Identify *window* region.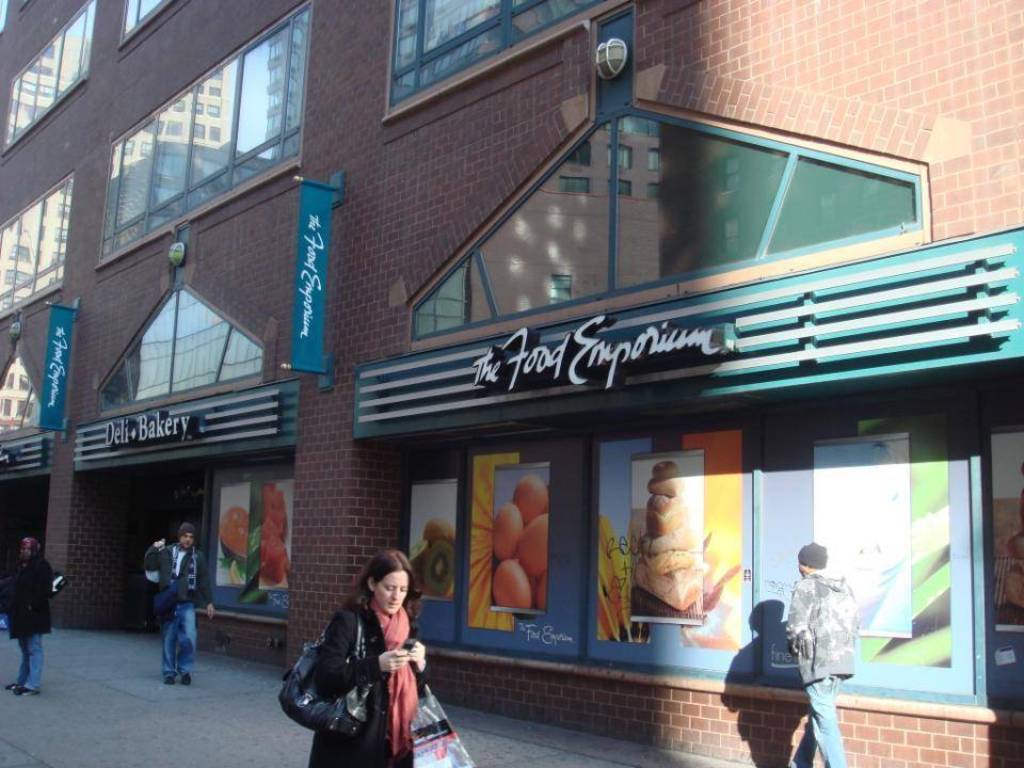
Region: Rect(0, 0, 95, 153).
